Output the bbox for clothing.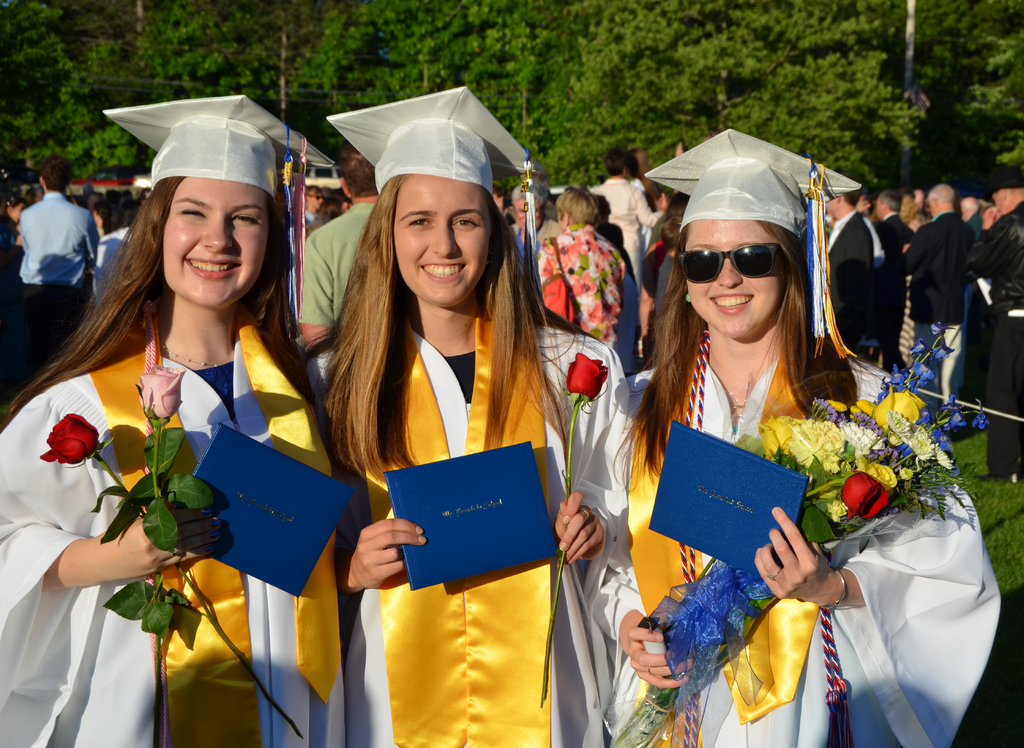
detection(312, 241, 586, 713).
